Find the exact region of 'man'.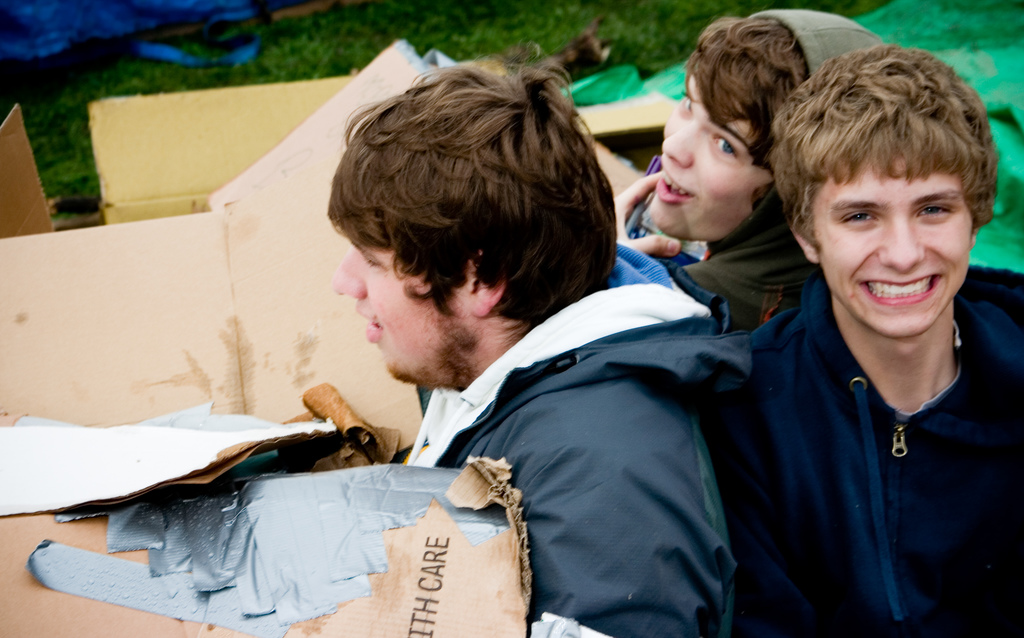
Exact region: region(312, 63, 735, 637).
